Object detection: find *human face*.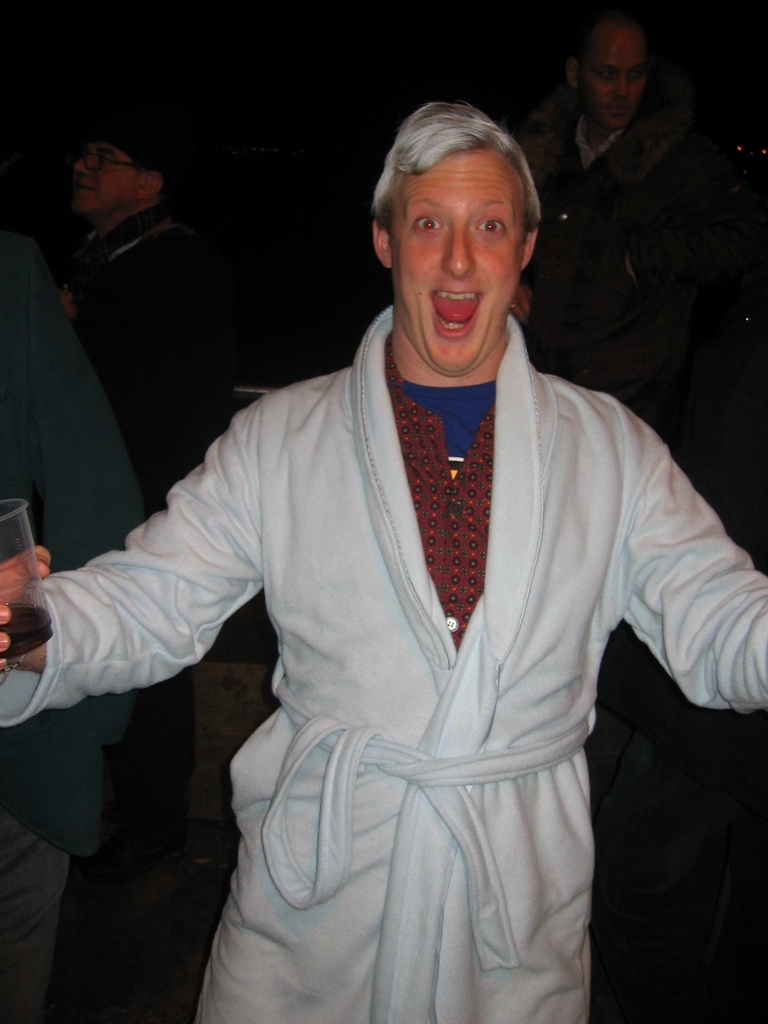
(left=579, top=29, right=647, bottom=131).
